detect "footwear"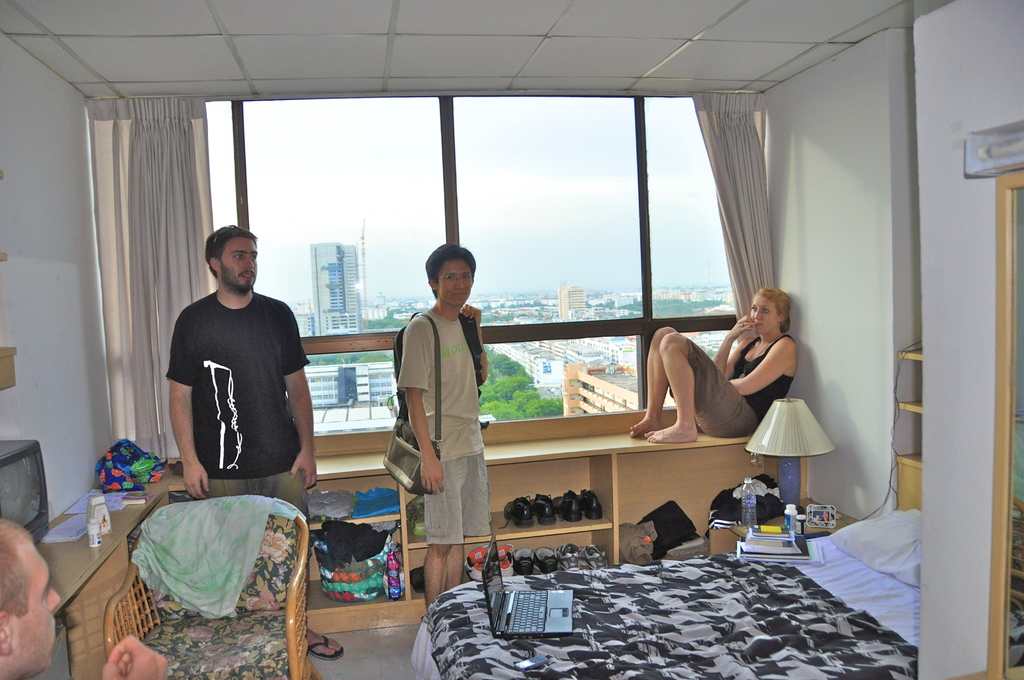
535/544/561/574
